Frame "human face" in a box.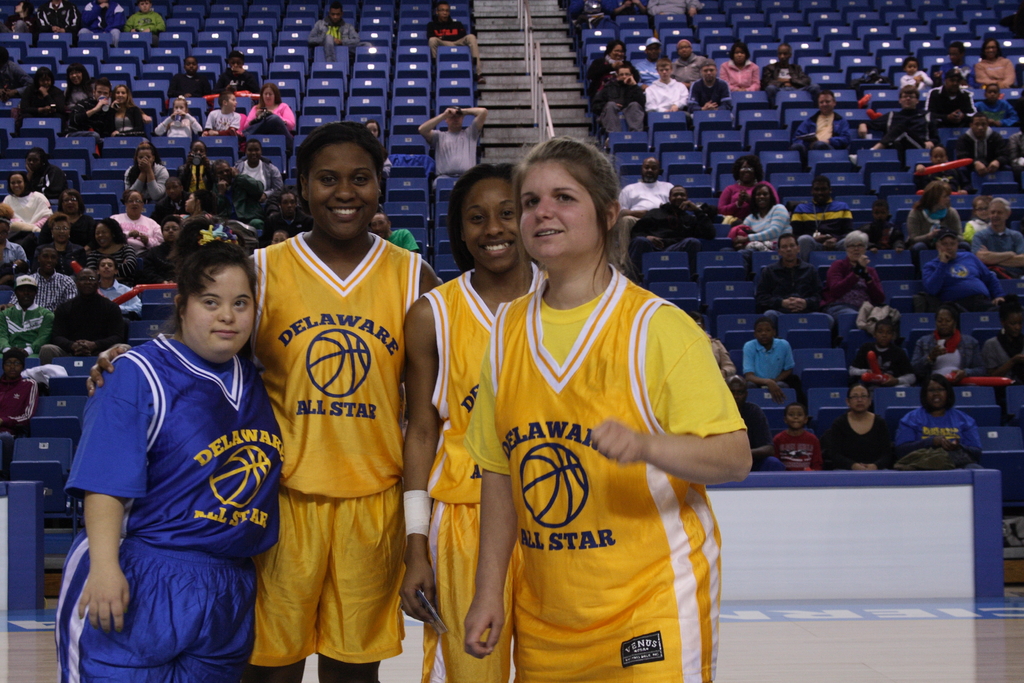
[x1=647, y1=45, x2=659, y2=62].
